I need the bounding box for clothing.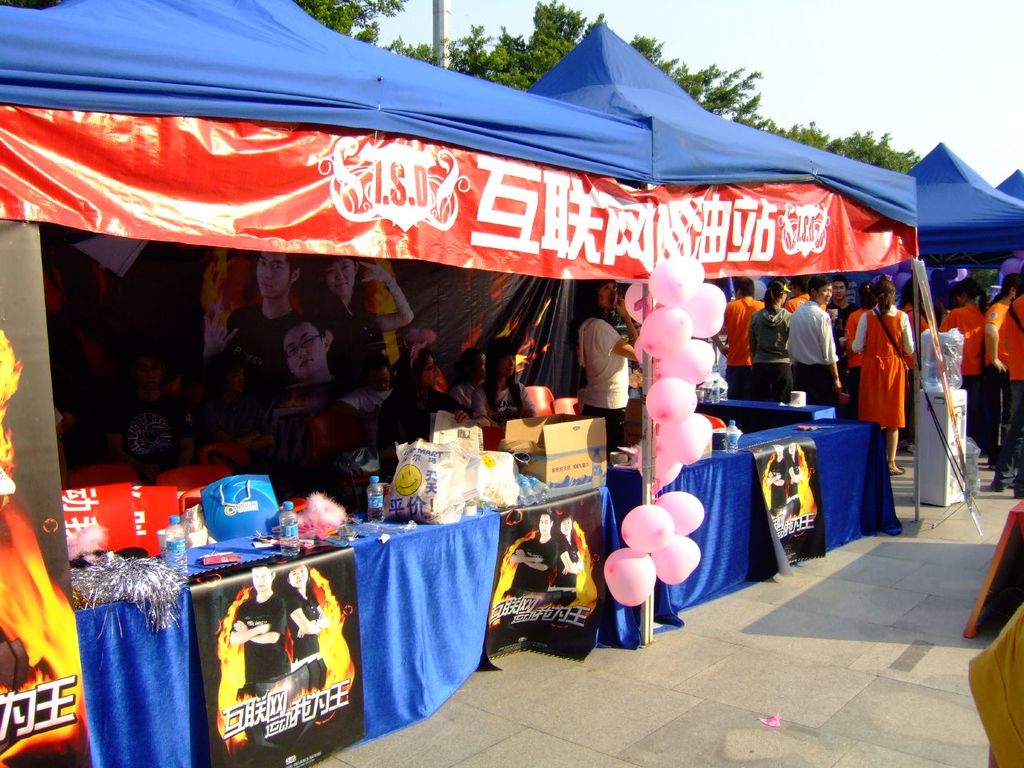
Here it is: <bbox>286, 582, 320, 660</bbox>.
